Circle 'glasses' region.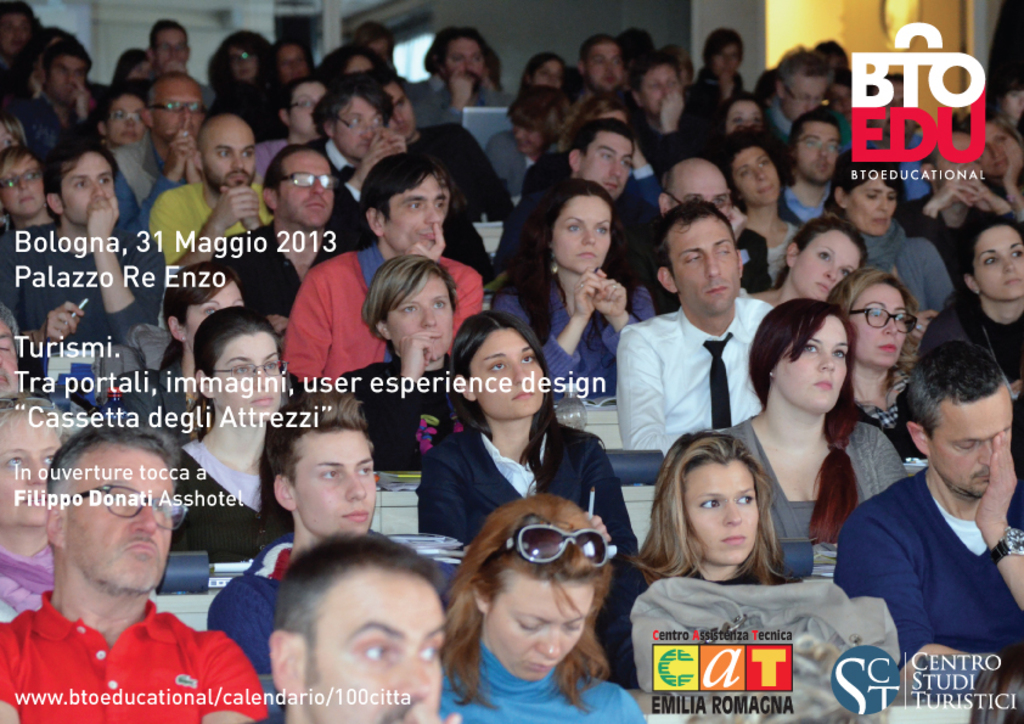
Region: 105, 105, 144, 119.
